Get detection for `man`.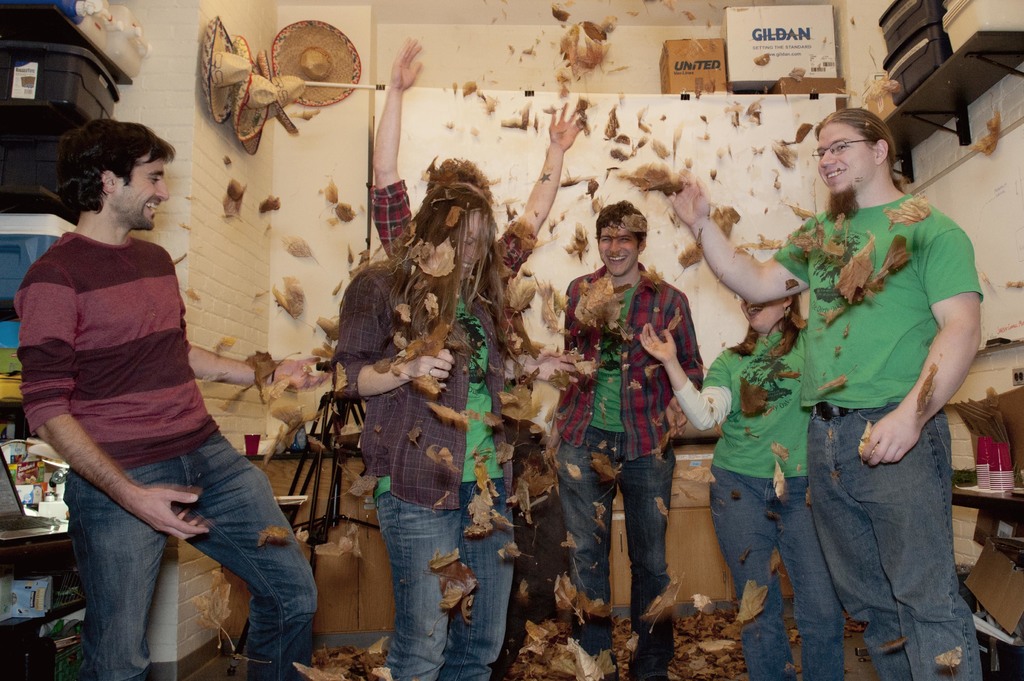
Detection: 657/104/986/680.
